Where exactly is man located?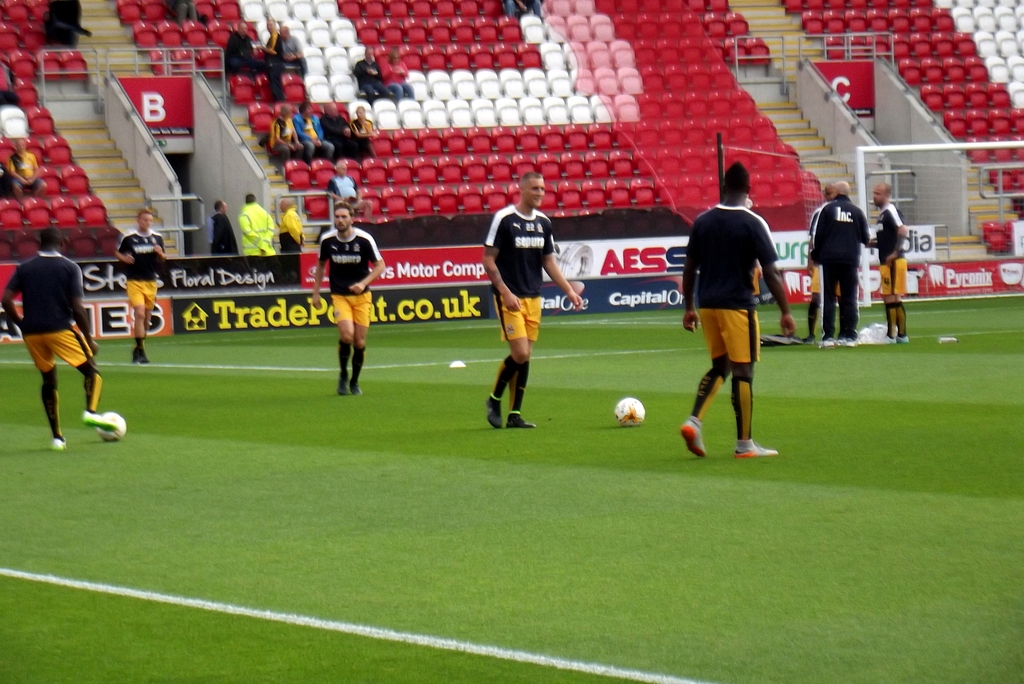
Its bounding box is <region>870, 179, 912, 346</region>.
